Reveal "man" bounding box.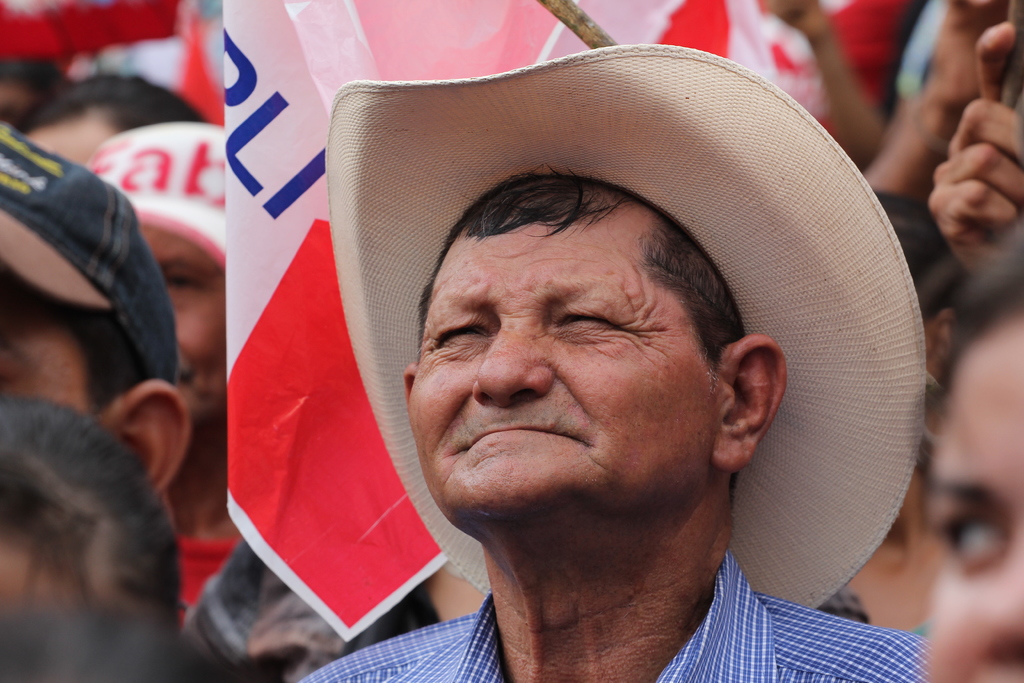
Revealed: <bbox>290, 45, 925, 682</bbox>.
